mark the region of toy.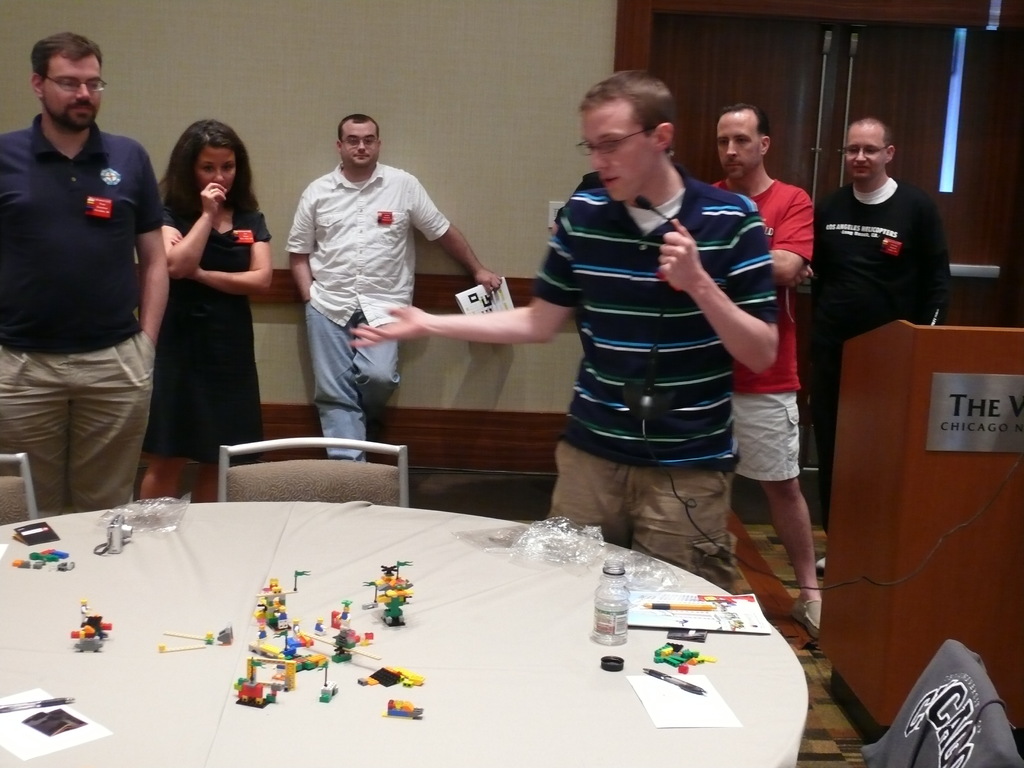
Region: (389,698,426,718).
